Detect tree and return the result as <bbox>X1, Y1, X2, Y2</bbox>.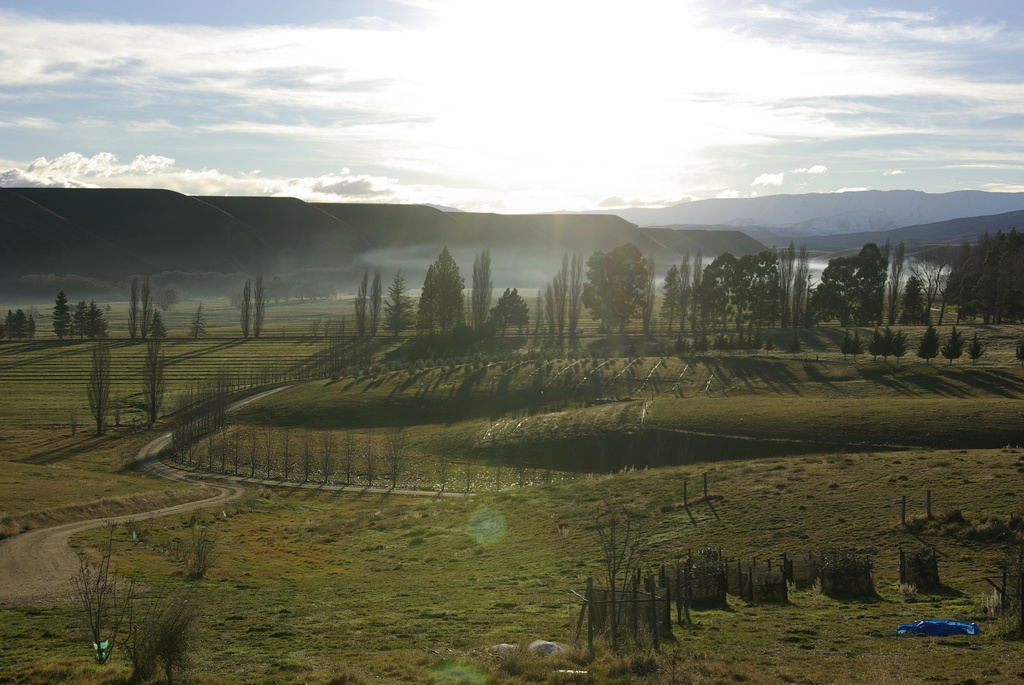
<bbox>152, 310, 159, 340</bbox>.
